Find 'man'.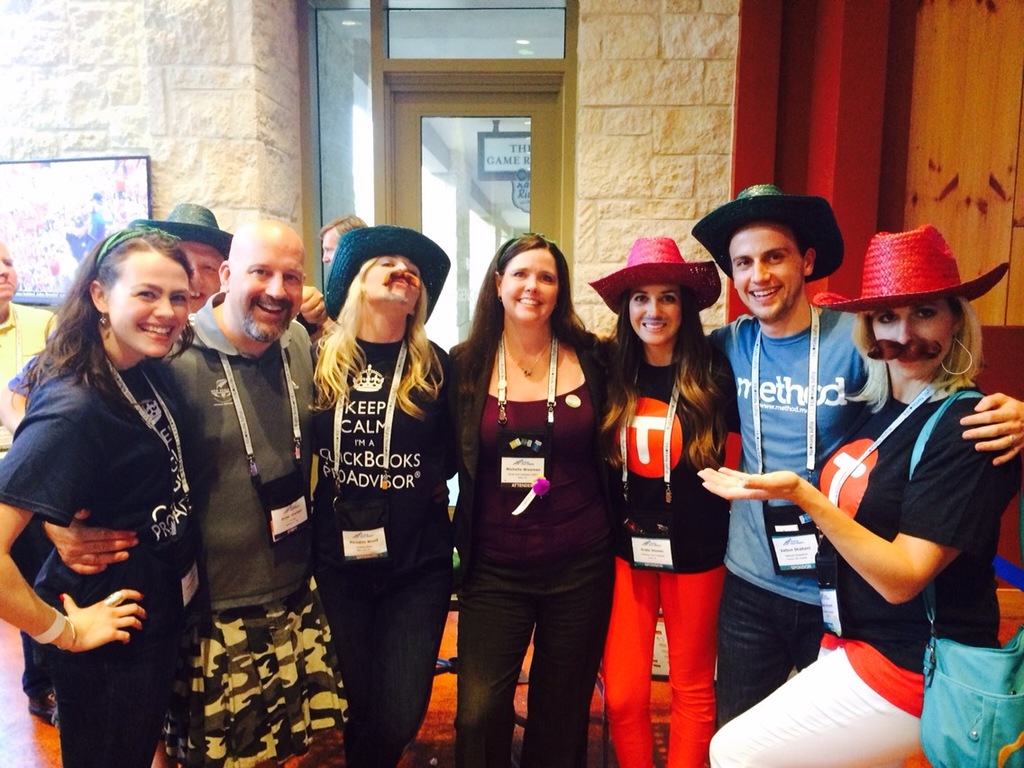
x1=319, y1=216, x2=363, y2=268.
